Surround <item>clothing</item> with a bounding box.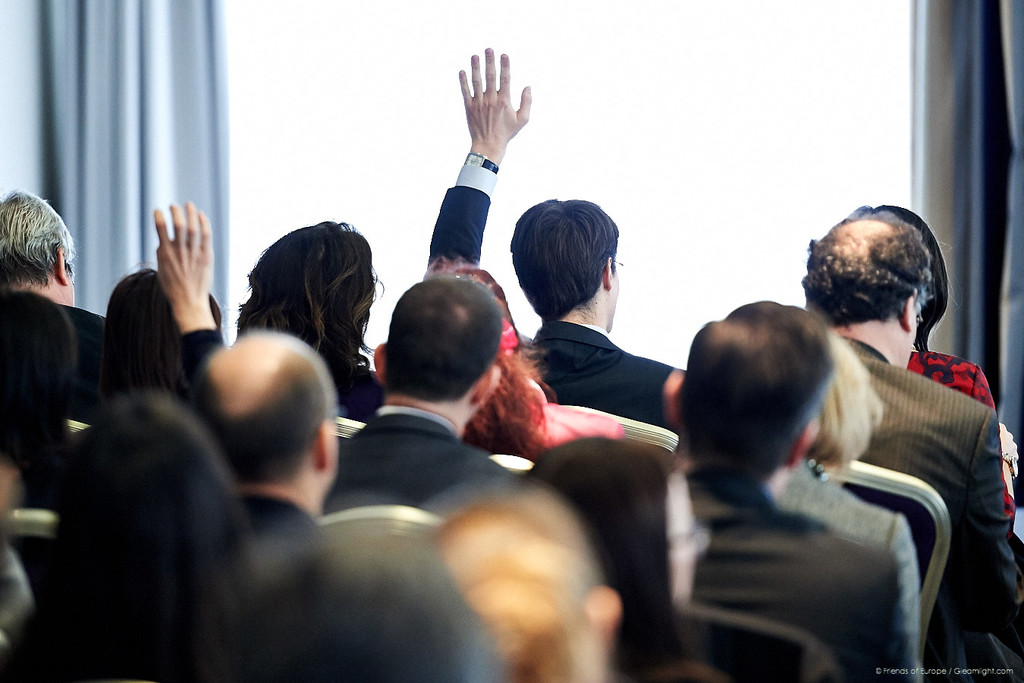
box(909, 352, 1004, 411).
